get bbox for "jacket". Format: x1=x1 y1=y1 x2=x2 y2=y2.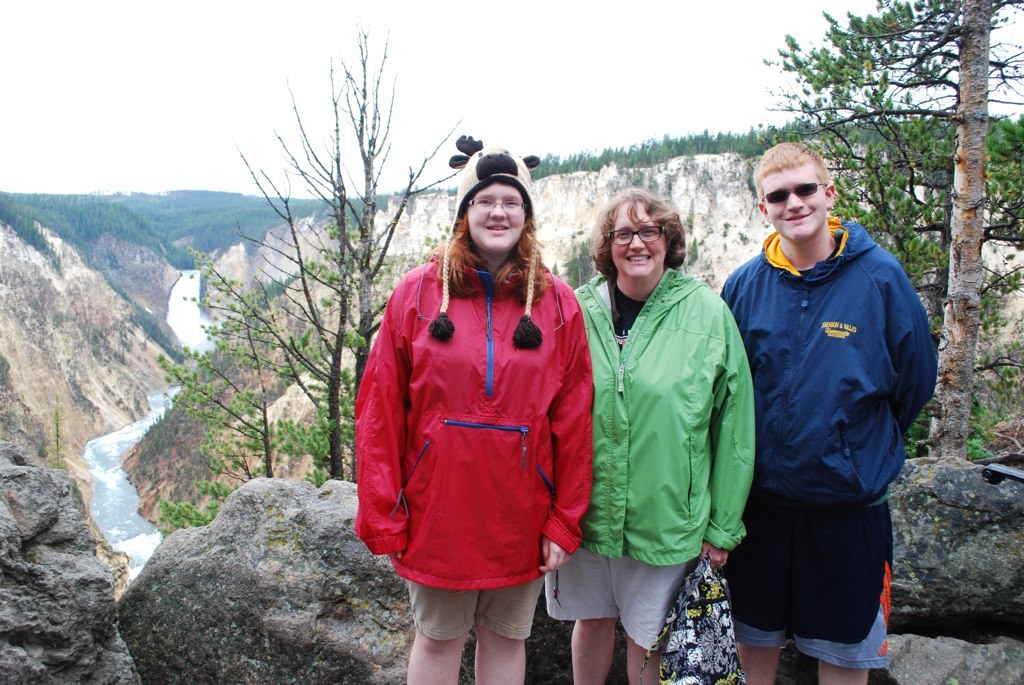
x1=345 y1=225 x2=594 y2=591.
